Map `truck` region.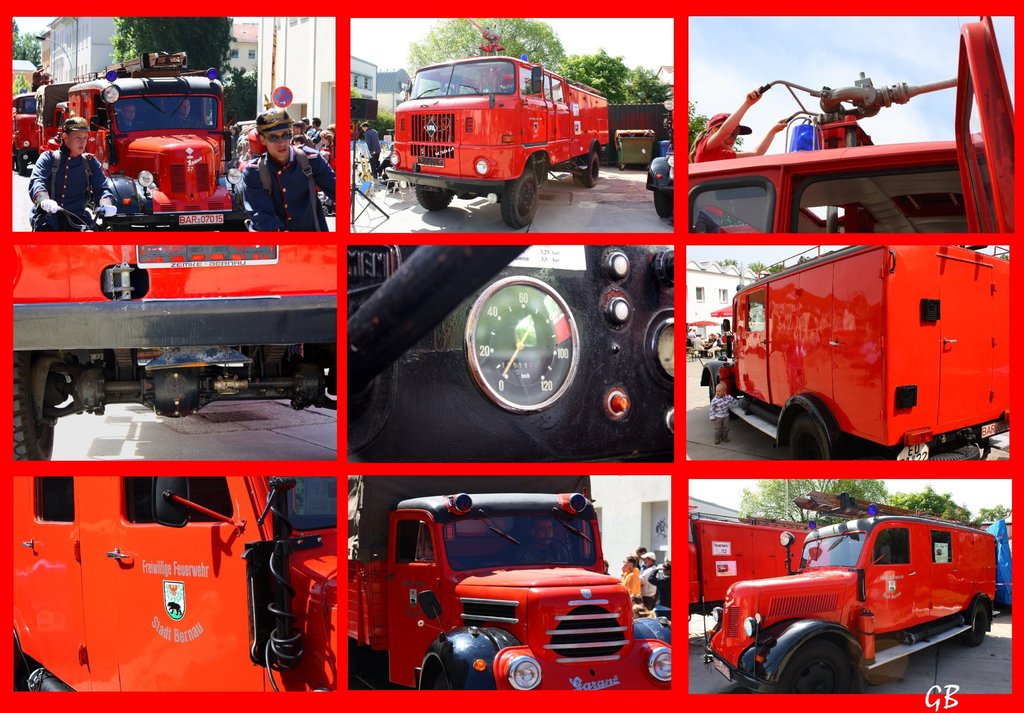
Mapped to l=6, t=74, r=79, b=151.
